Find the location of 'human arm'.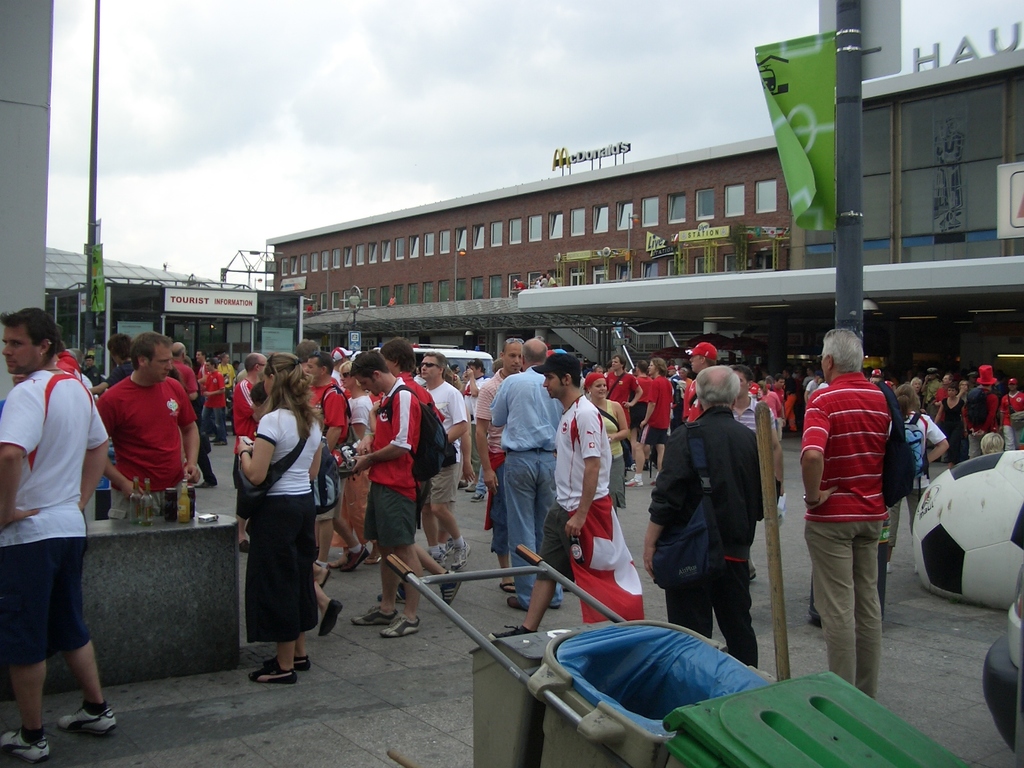
Location: crop(468, 379, 505, 493).
